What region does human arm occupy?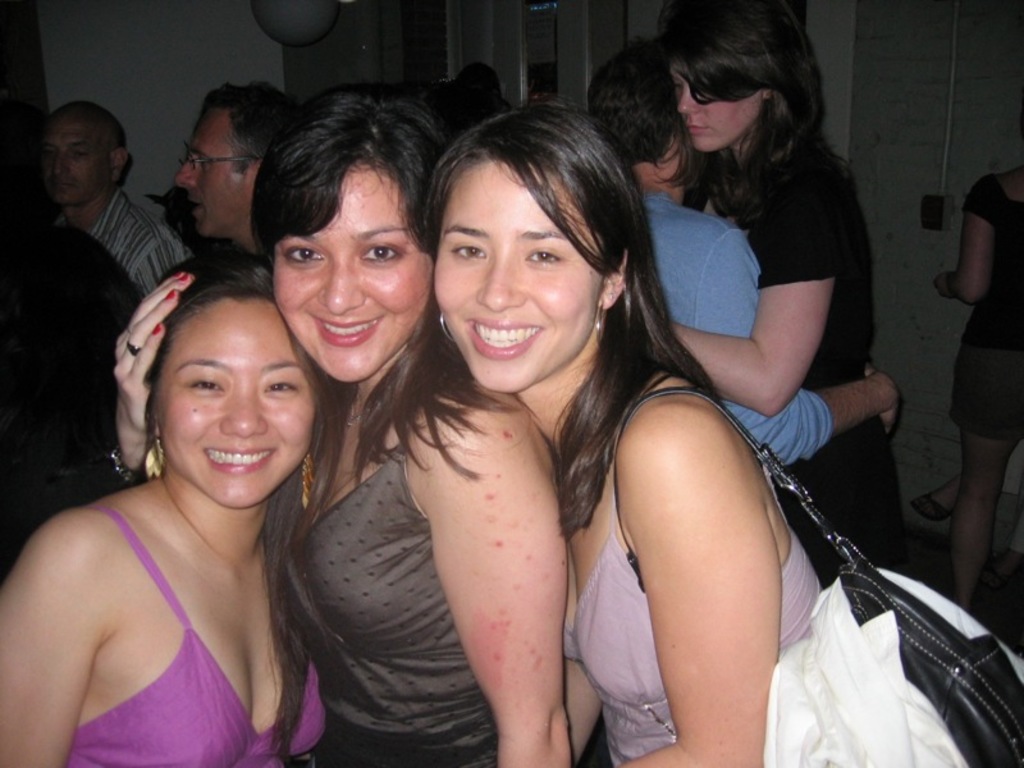
614,379,780,767.
